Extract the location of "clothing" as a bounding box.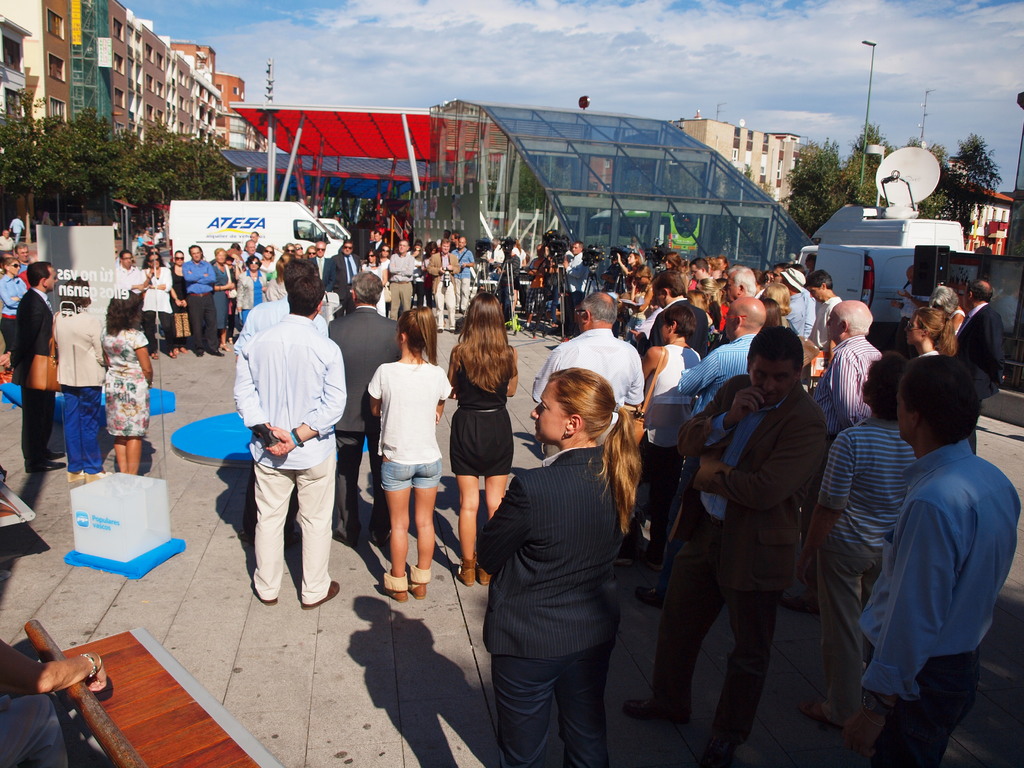
180,257,214,351.
